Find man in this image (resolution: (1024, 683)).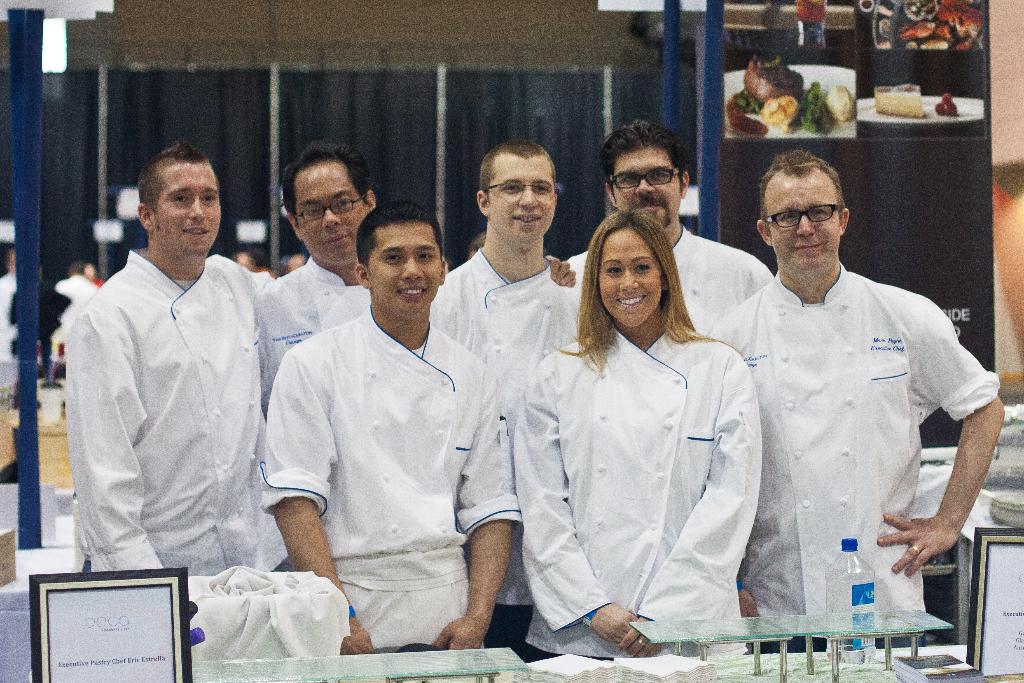
locate(704, 148, 1009, 662).
